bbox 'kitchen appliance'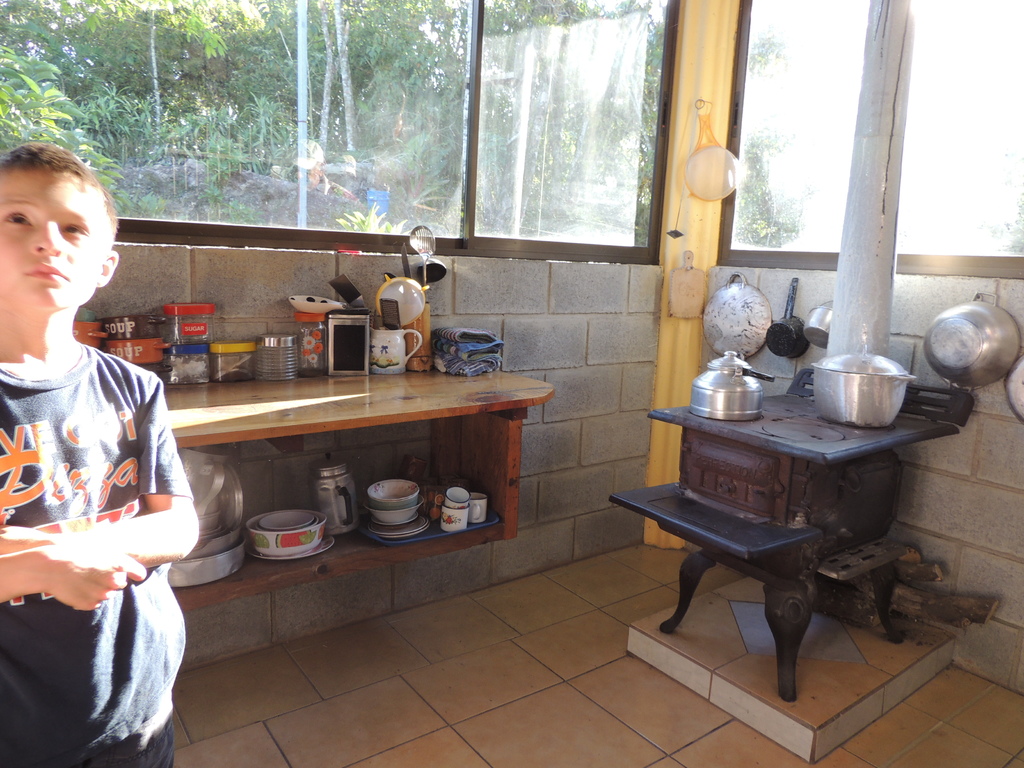
Rect(405, 227, 433, 278)
